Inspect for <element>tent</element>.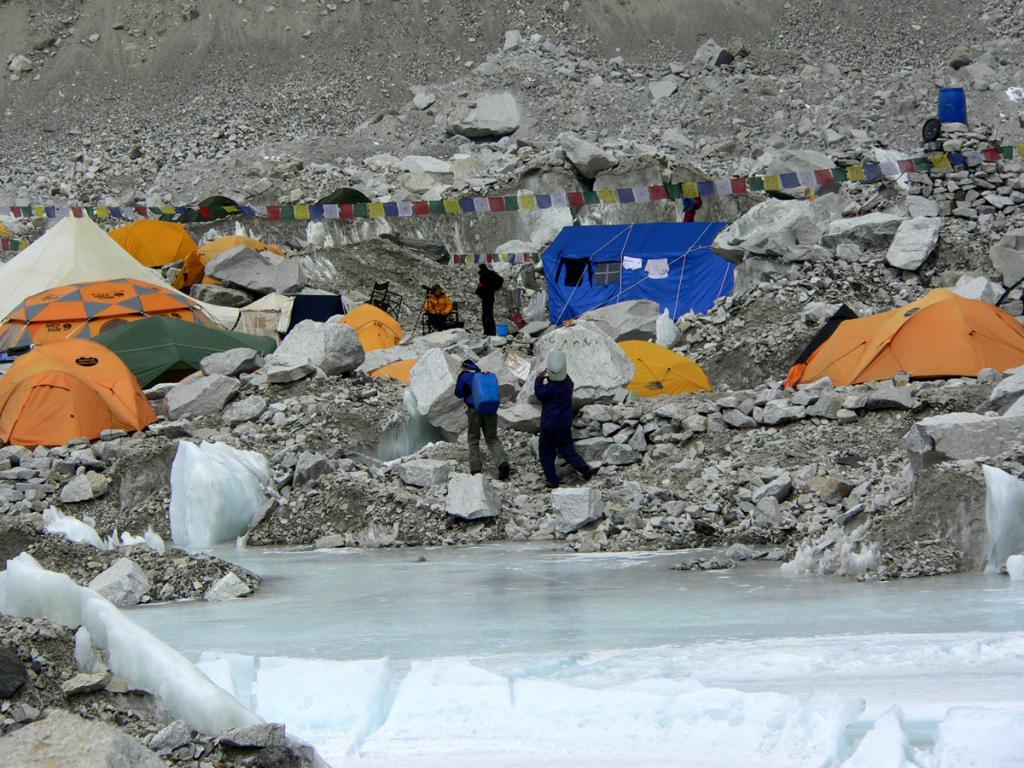
Inspection: bbox(783, 278, 1023, 376).
